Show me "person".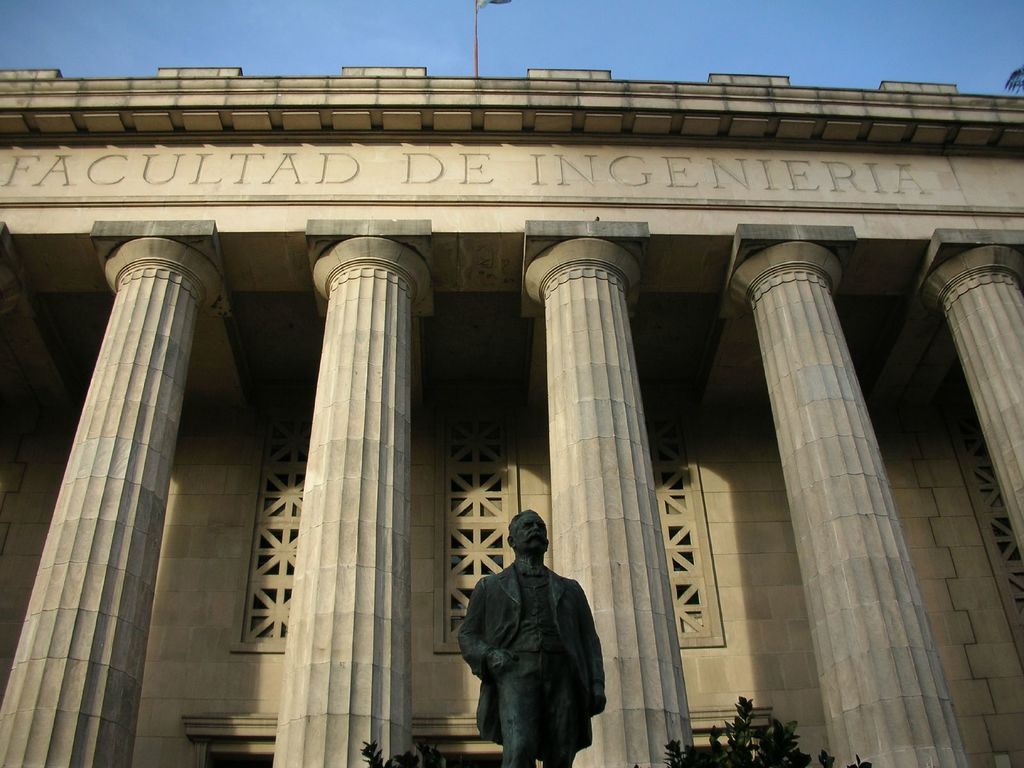
"person" is here: [left=465, top=488, right=617, bottom=767].
